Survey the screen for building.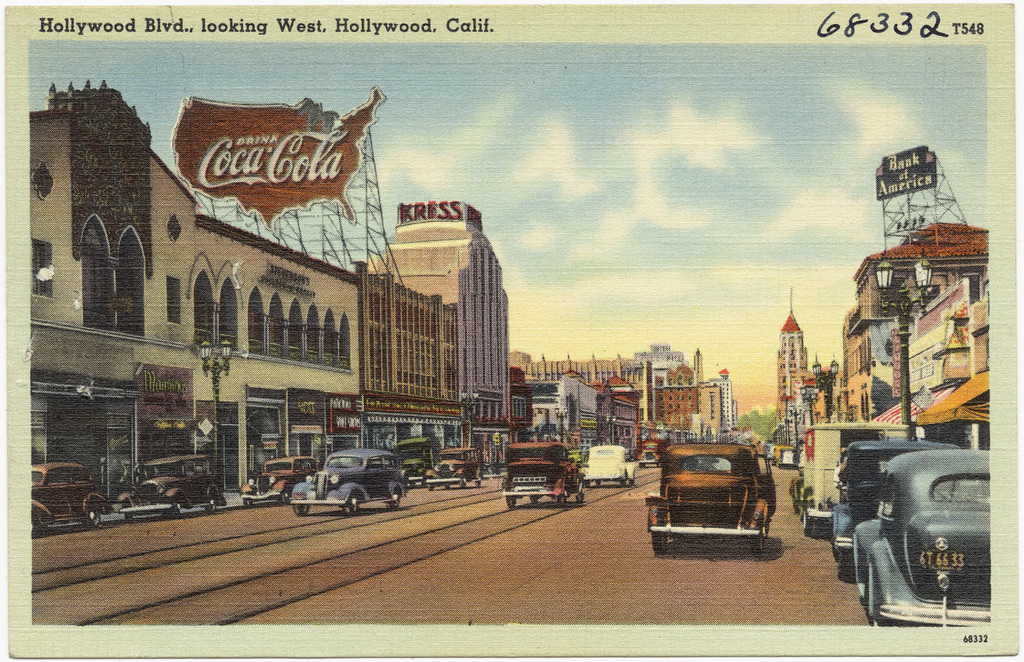
Survey found: left=777, top=283, right=839, bottom=459.
